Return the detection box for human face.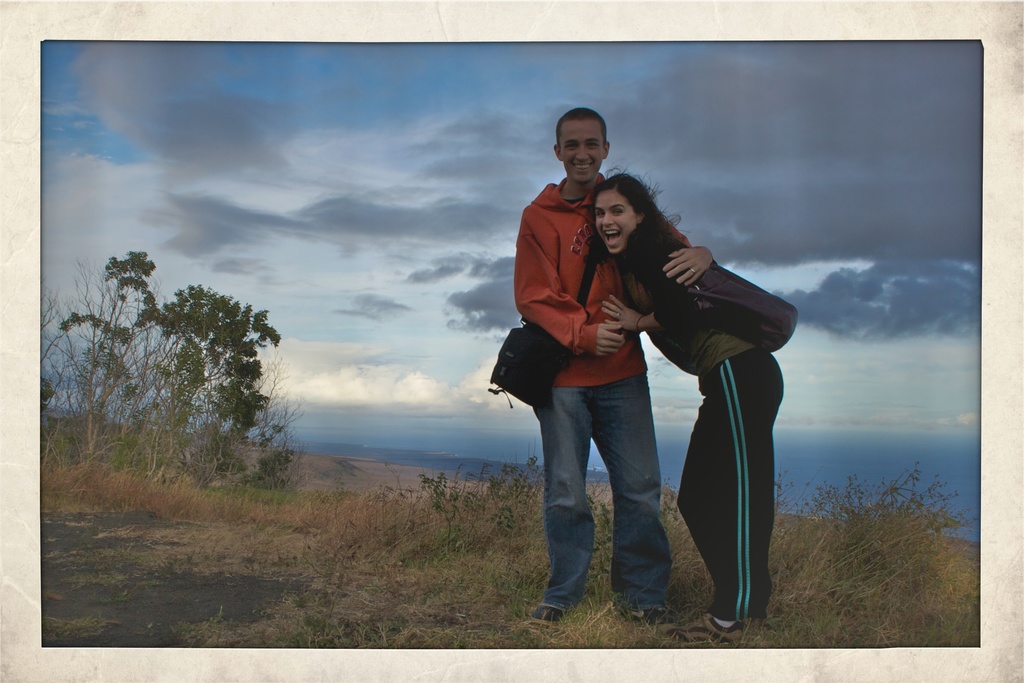
BBox(596, 194, 636, 253).
